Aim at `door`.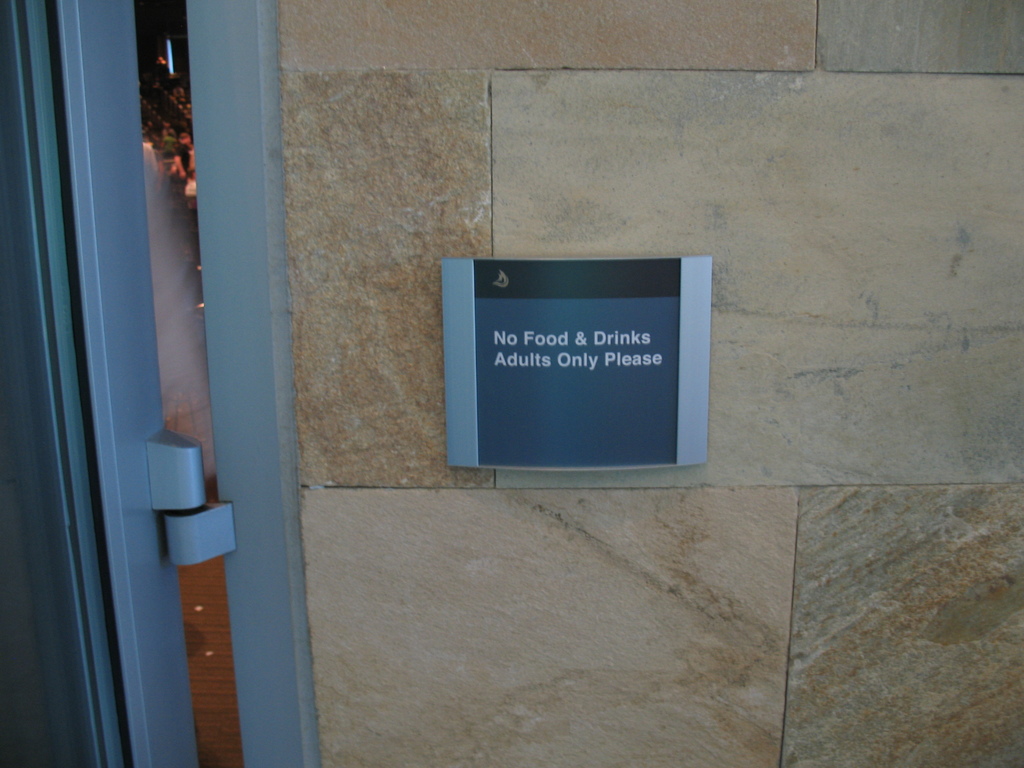
Aimed at box(0, 0, 170, 766).
